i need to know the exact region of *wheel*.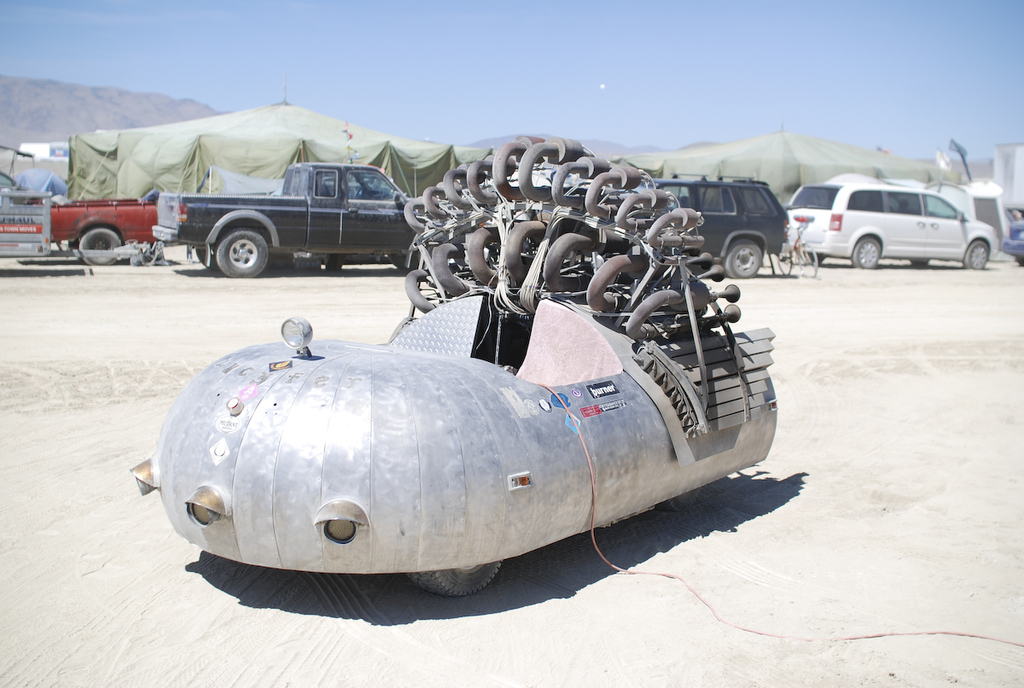
Region: {"x1": 963, "y1": 242, "x2": 989, "y2": 266}.
